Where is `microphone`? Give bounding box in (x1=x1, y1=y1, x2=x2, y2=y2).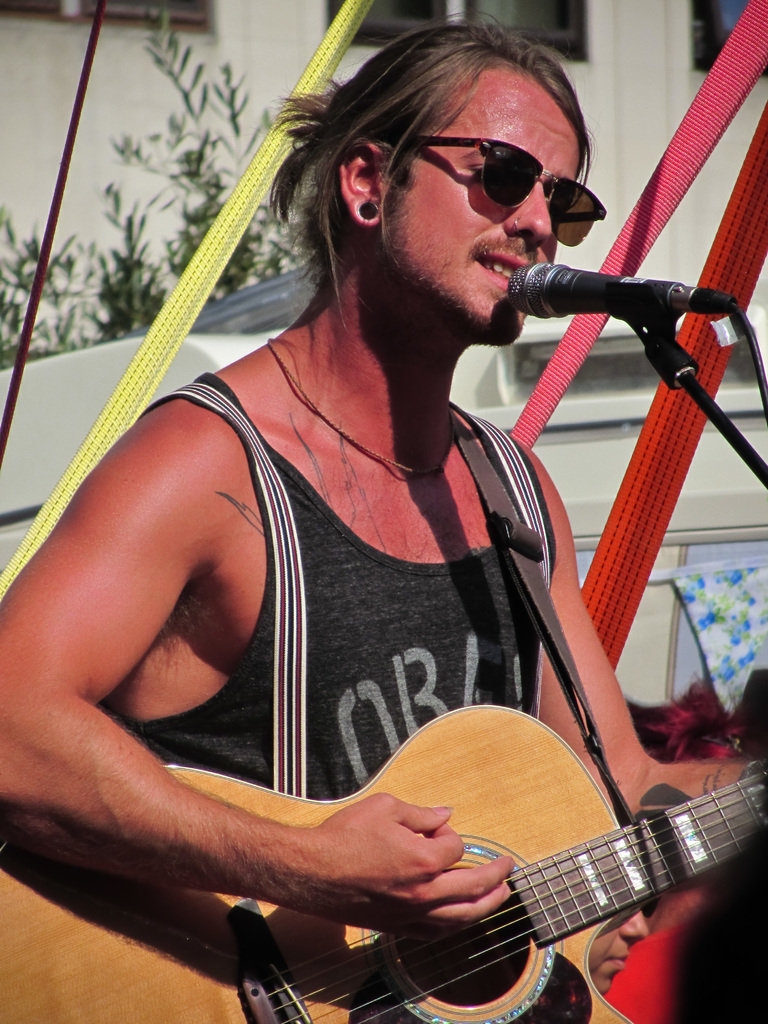
(x1=481, y1=250, x2=719, y2=369).
